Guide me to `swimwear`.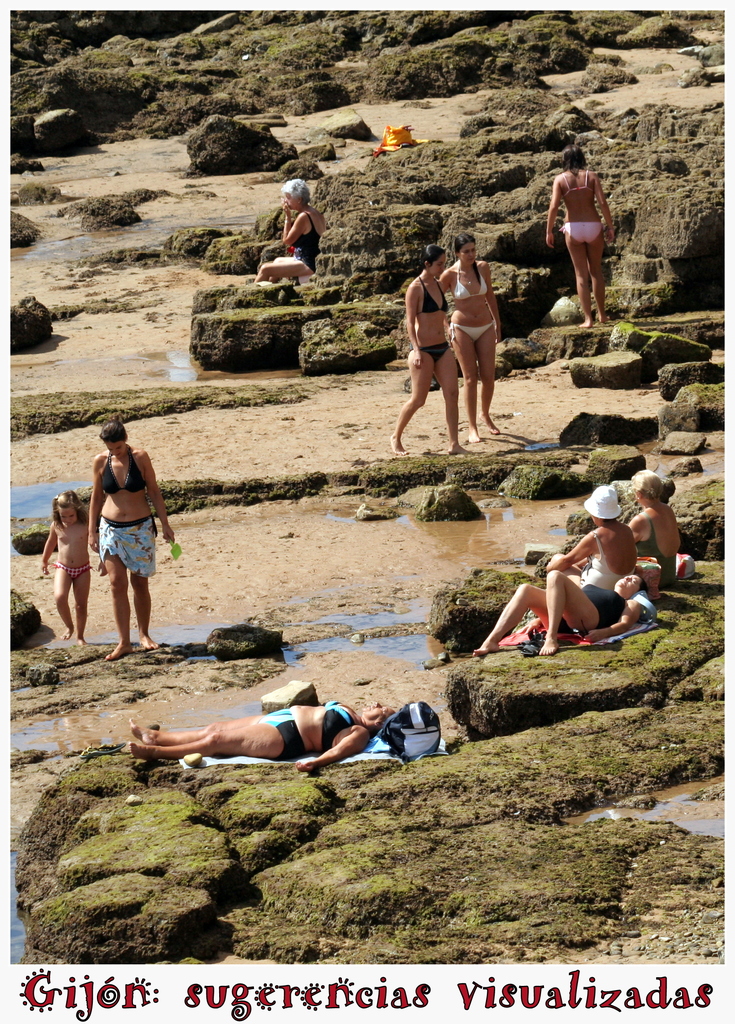
Guidance: <bbox>635, 512, 682, 588</bbox>.
